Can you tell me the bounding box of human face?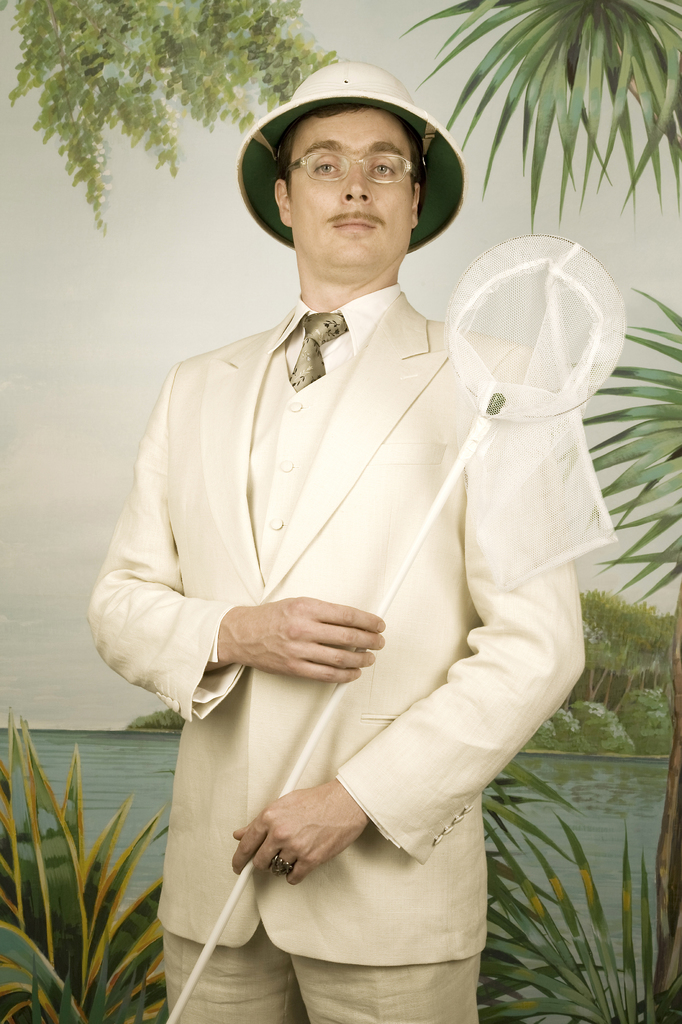
region(301, 118, 413, 266).
